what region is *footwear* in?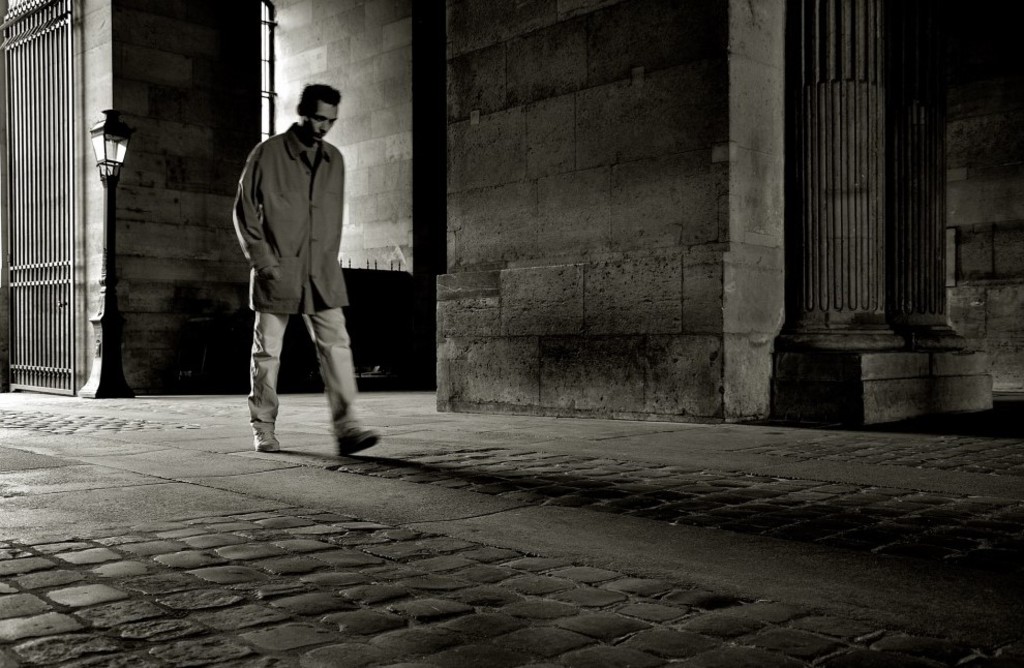
339:430:382:451.
